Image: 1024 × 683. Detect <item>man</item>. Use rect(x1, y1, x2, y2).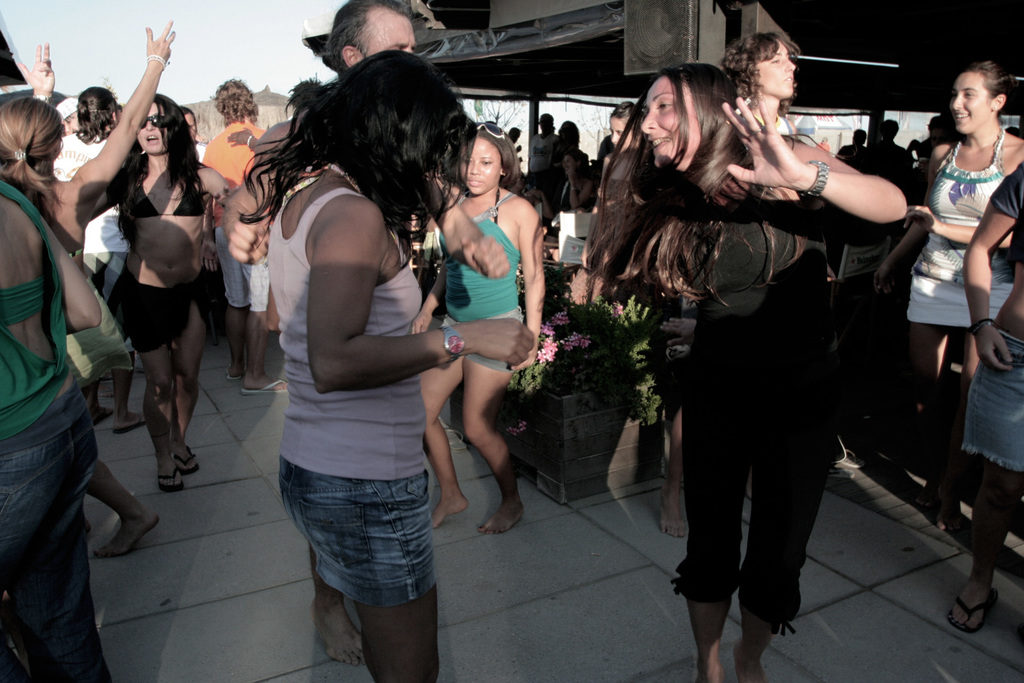
rect(221, 0, 509, 673).
